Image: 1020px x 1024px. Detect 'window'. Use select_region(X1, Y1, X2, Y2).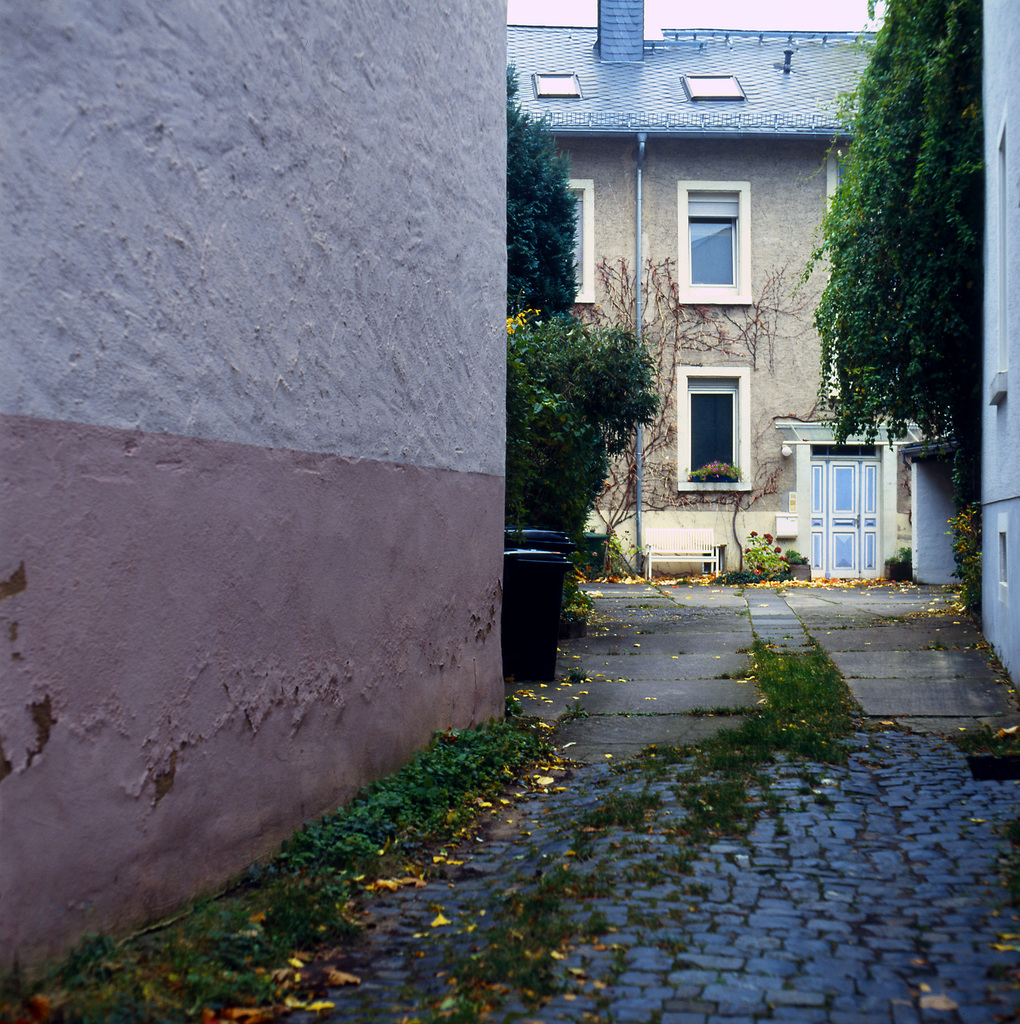
select_region(567, 182, 594, 304).
